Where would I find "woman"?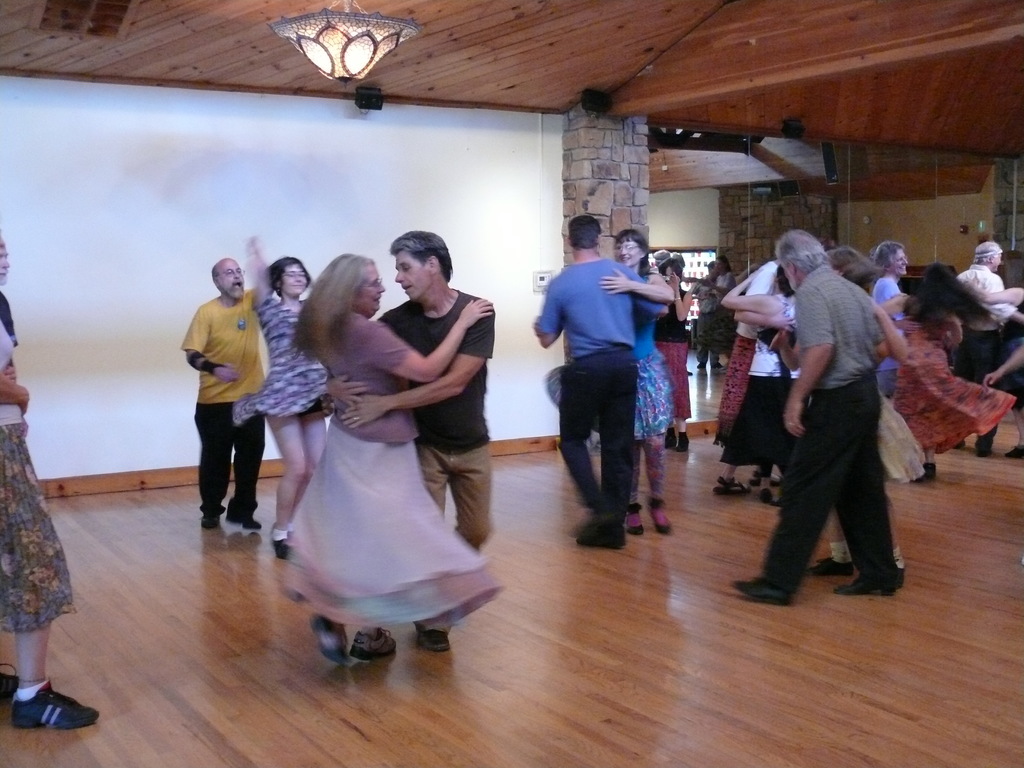
At x1=271, y1=257, x2=476, y2=669.
